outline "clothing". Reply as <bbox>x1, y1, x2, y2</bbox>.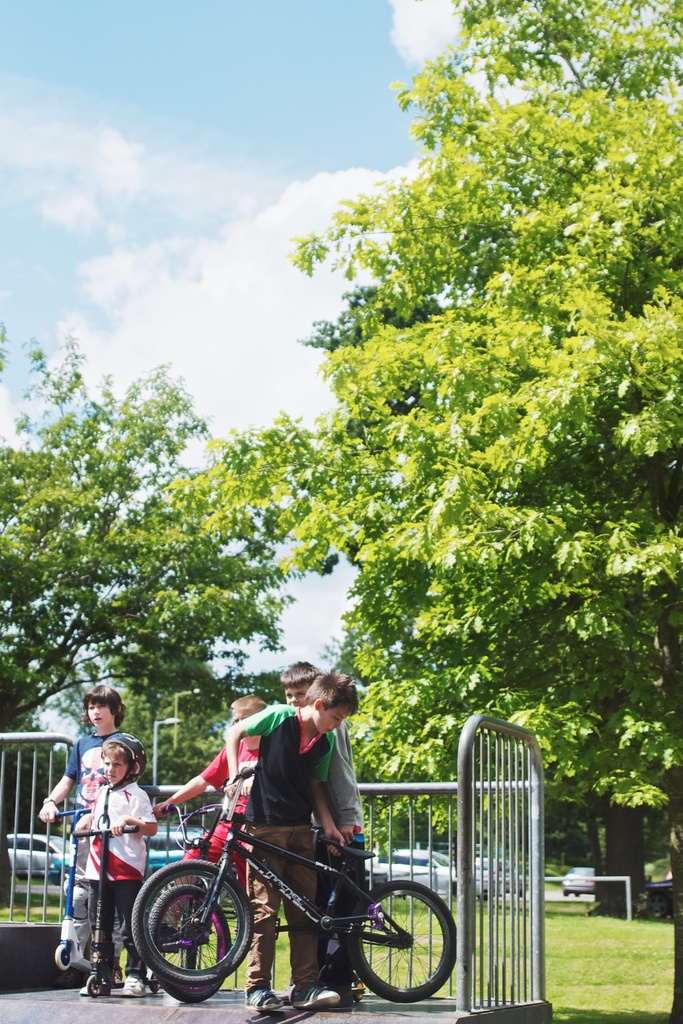
<bbox>230, 703, 333, 984</bbox>.
